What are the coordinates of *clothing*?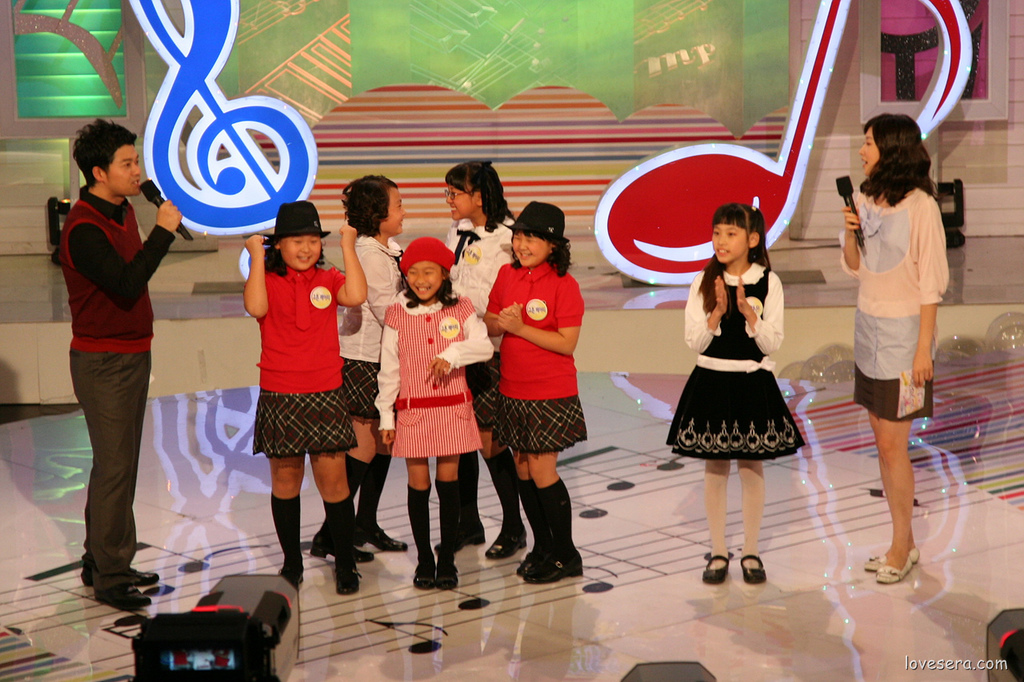
region(486, 253, 586, 454).
